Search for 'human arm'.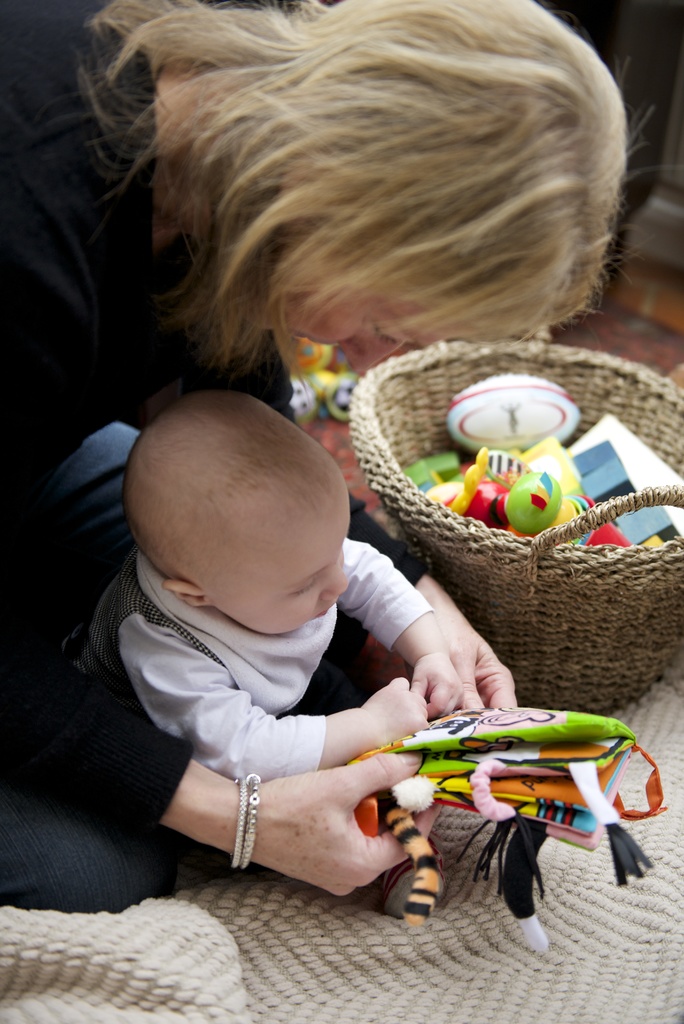
Found at select_region(318, 535, 476, 731).
